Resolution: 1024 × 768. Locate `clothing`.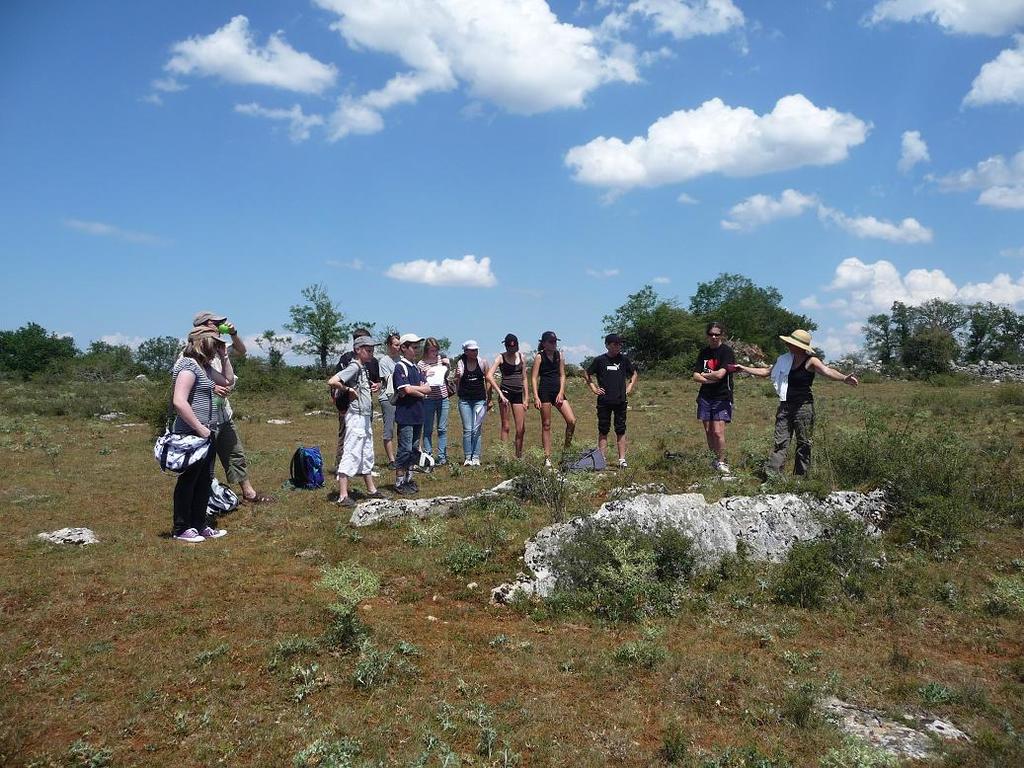
detection(151, 335, 232, 535).
